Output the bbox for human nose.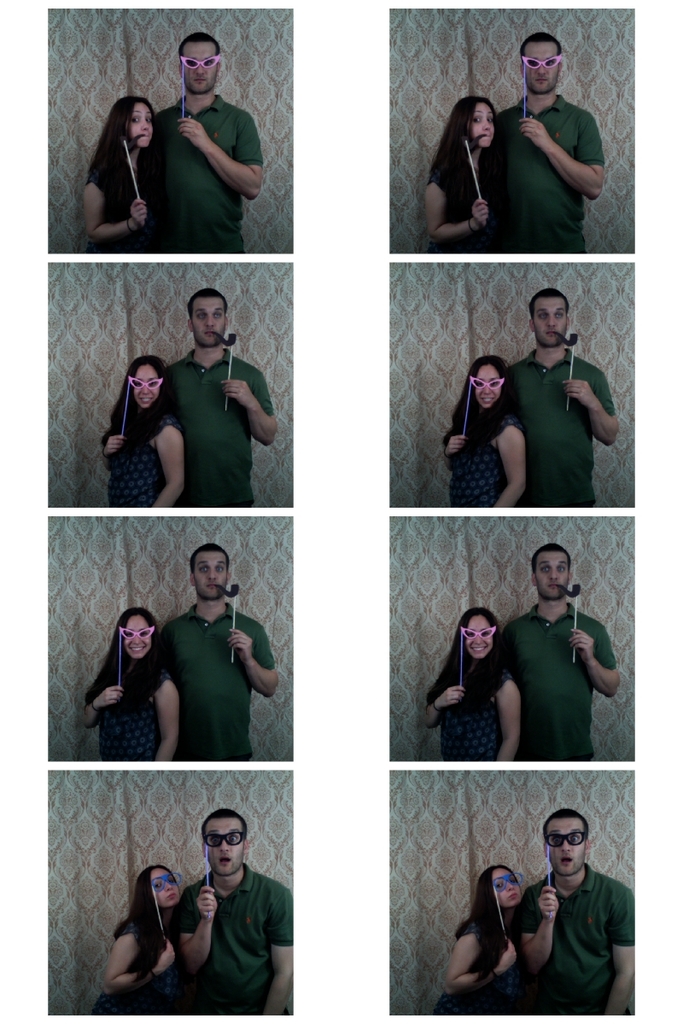
x1=560, y1=838, x2=567, y2=851.
